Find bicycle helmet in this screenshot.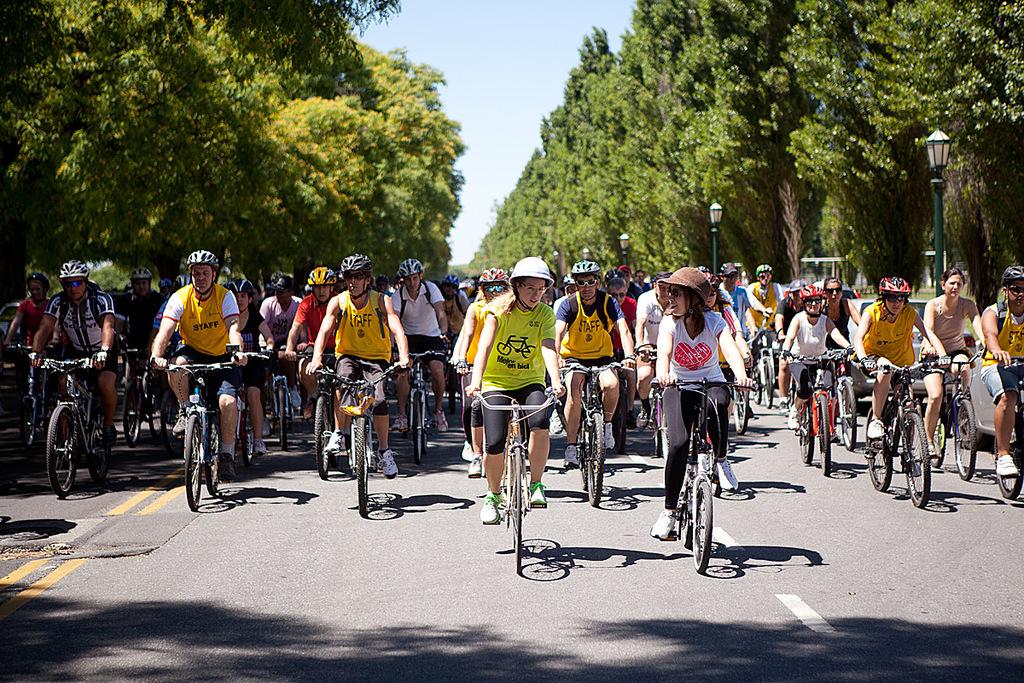
The bounding box for bicycle helmet is locate(125, 260, 157, 281).
